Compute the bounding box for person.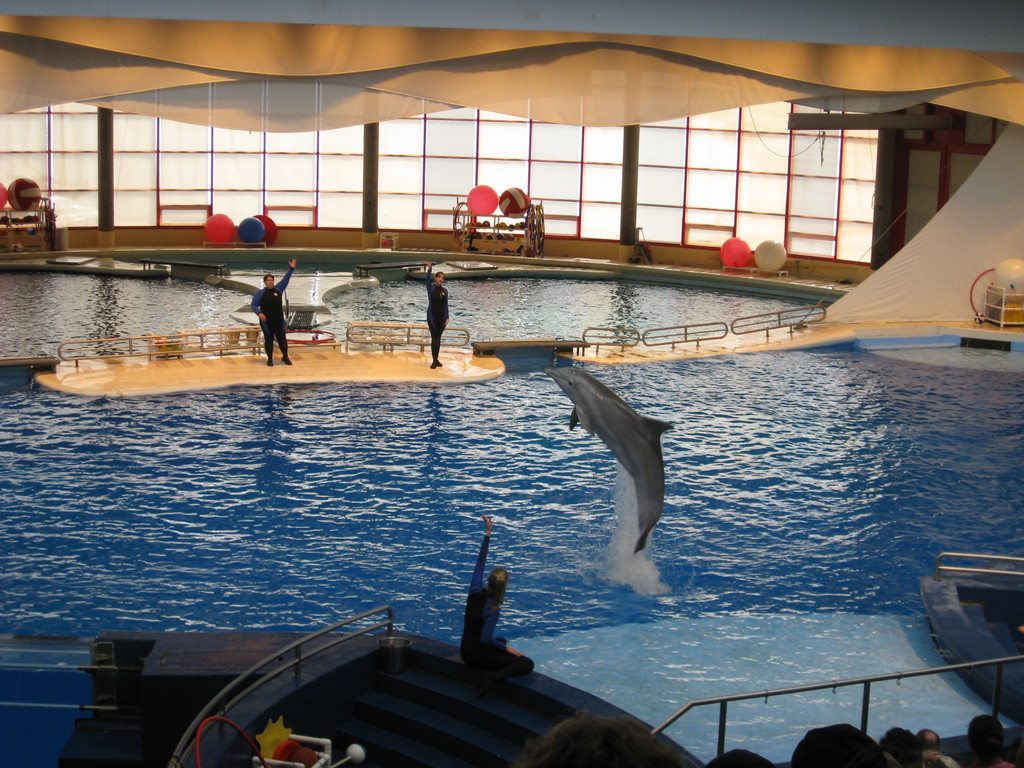
(x1=240, y1=259, x2=303, y2=356).
